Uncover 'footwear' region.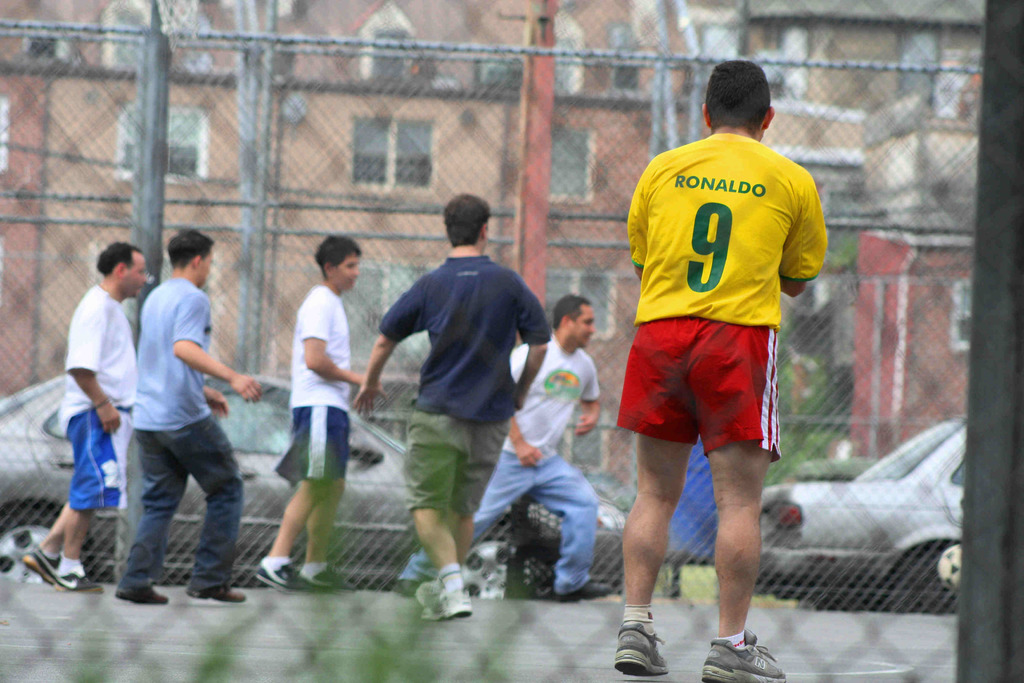
Uncovered: <box>20,547,63,581</box>.
